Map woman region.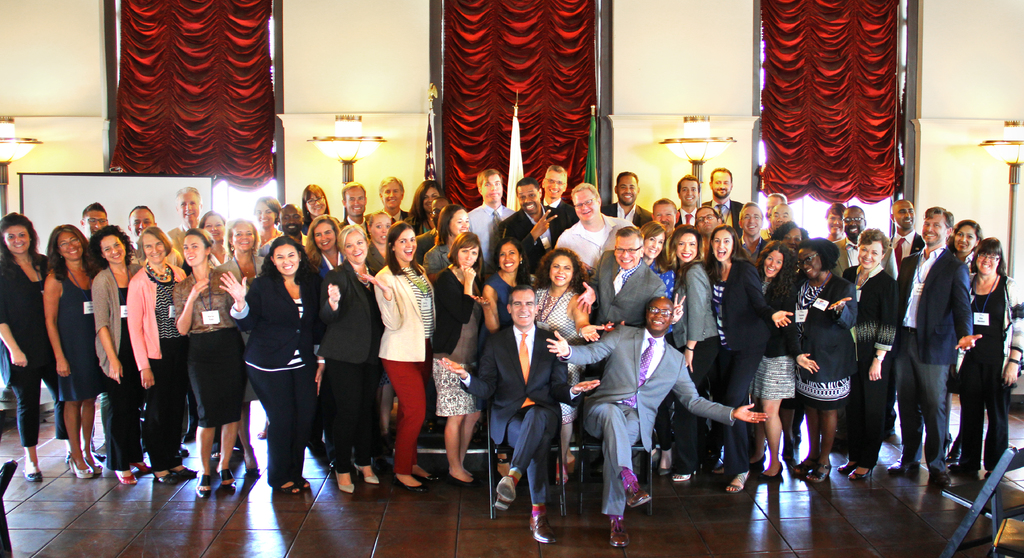
Mapped to x1=170 y1=188 x2=202 y2=255.
